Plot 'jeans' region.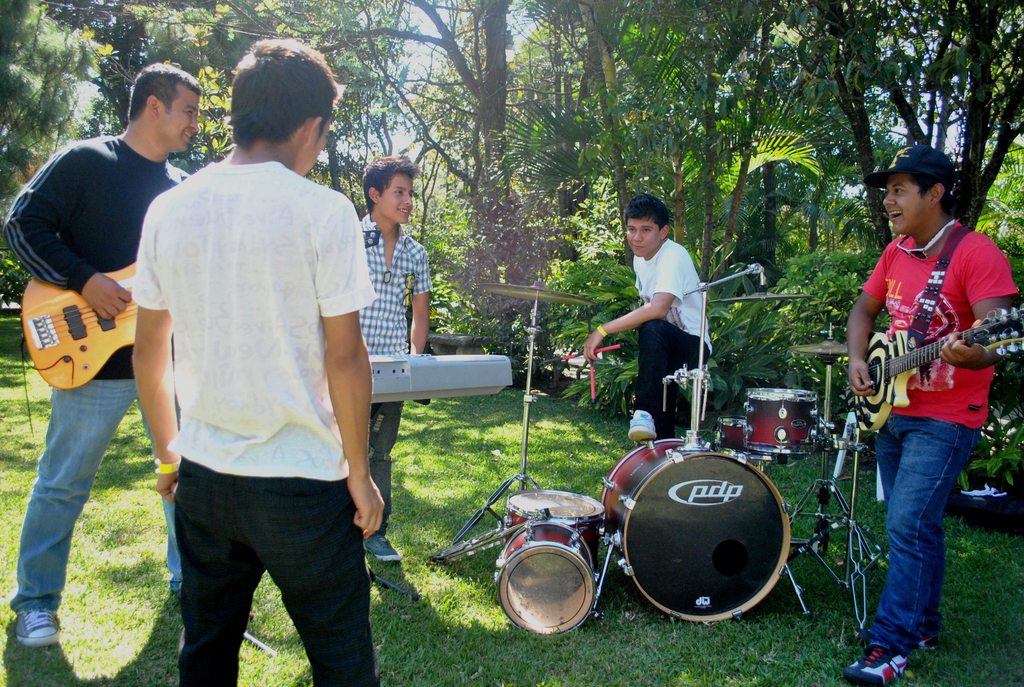
Plotted at 10/377/179/613.
